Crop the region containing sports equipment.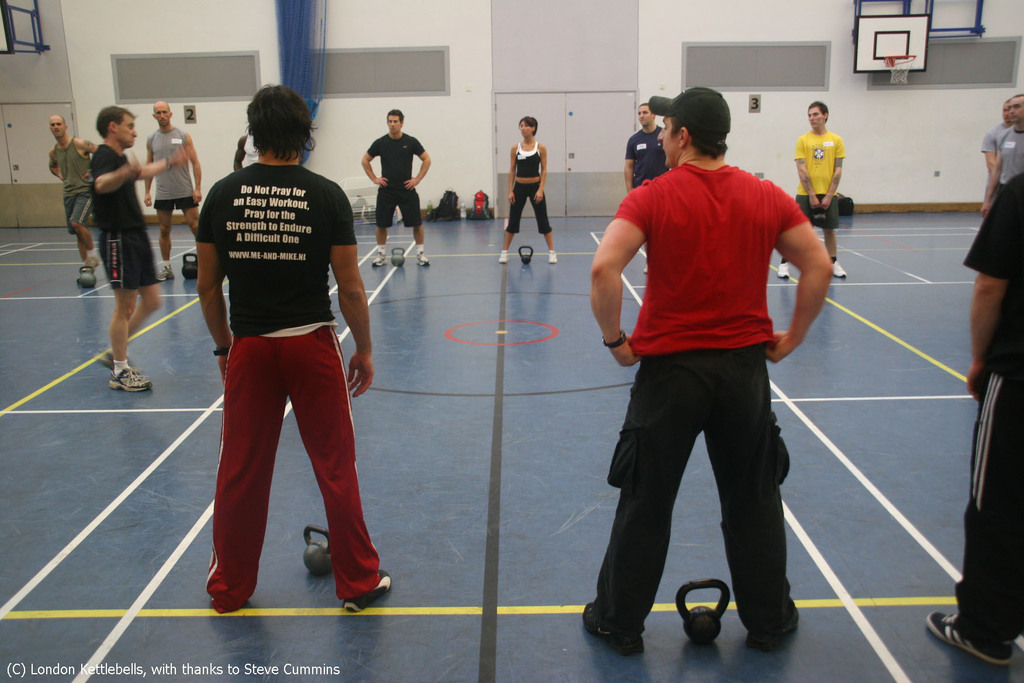
Crop region: rect(156, 263, 176, 281).
